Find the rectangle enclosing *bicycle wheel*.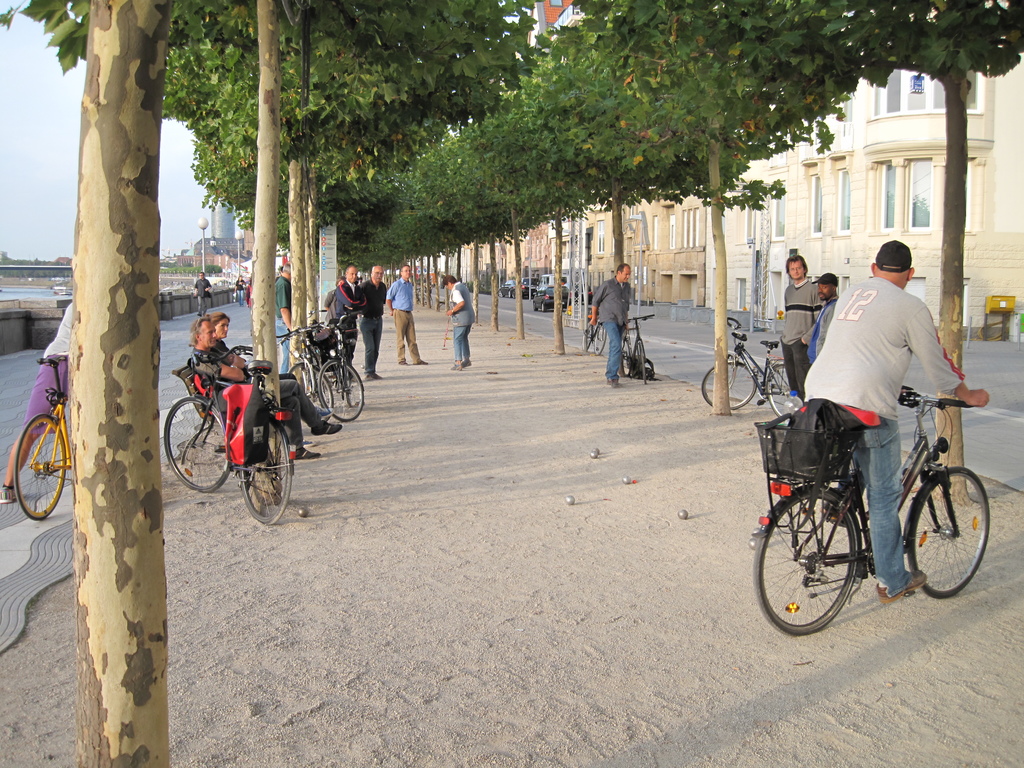
bbox=(169, 390, 232, 492).
